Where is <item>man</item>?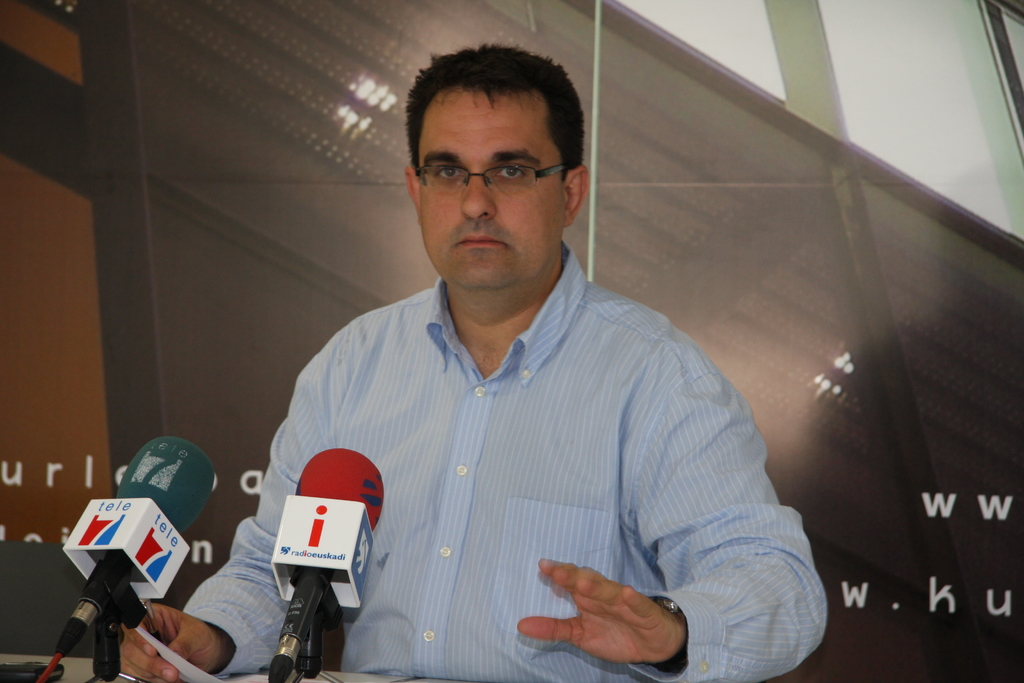
[left=118, top=42, right=828, bottom=682].
